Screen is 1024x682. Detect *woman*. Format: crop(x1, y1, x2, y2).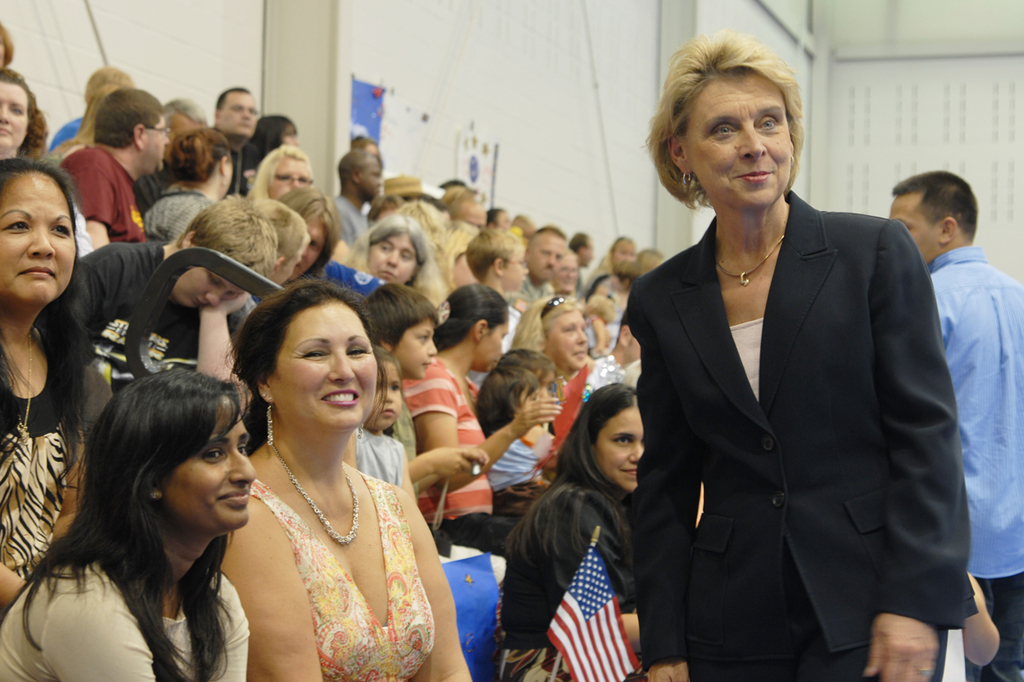
crop(366, 196, 399, 229).
